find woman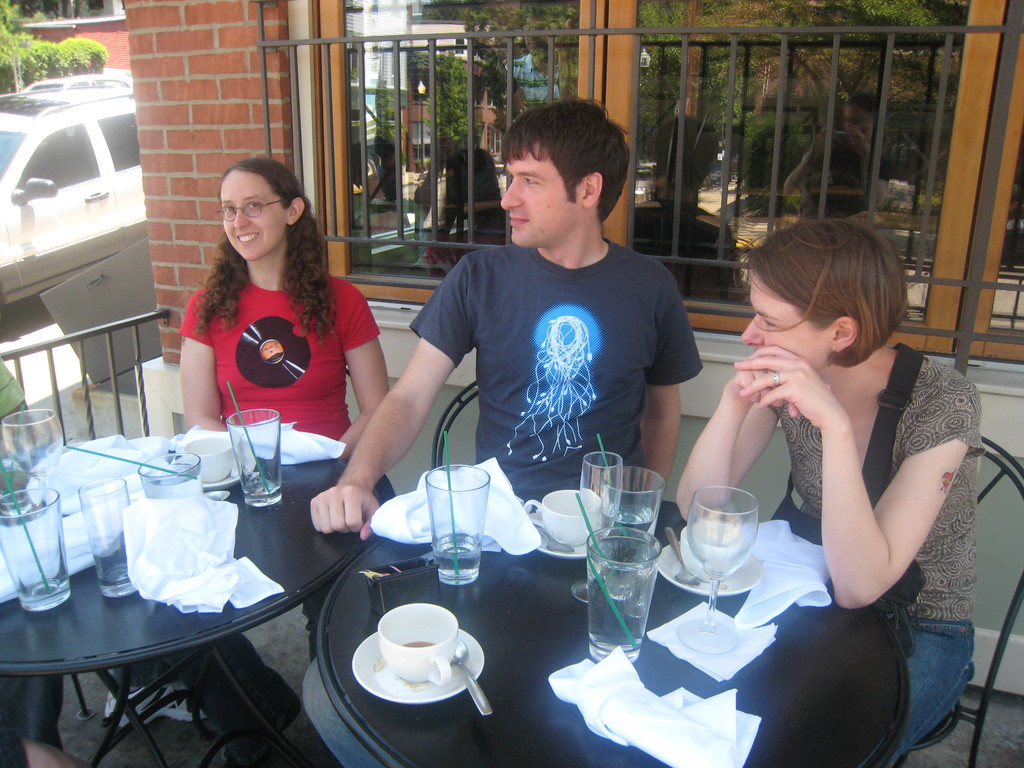
bbox=[670, 219, 982, 767]
